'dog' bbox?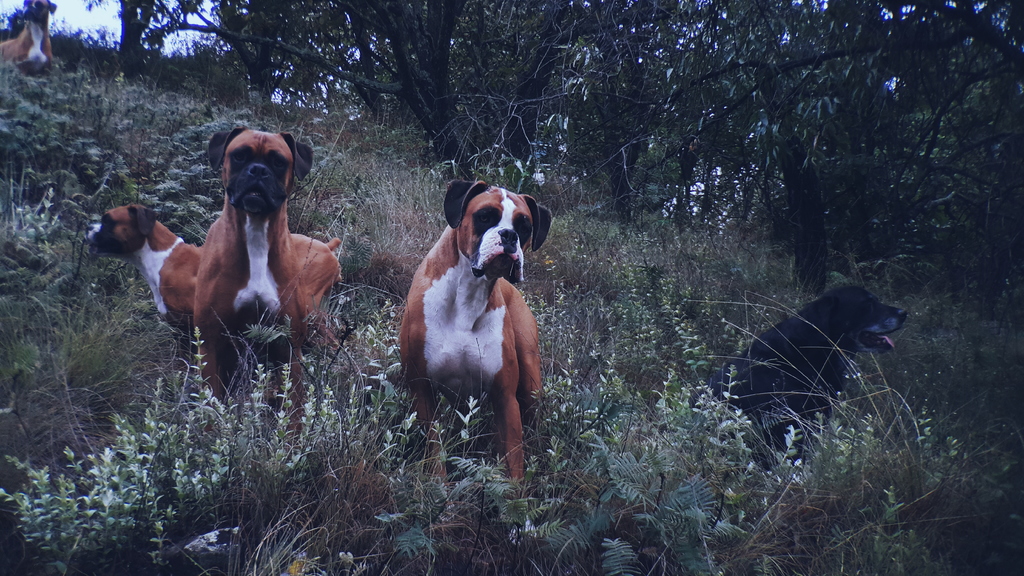
box(1, 0, 53, 73)
